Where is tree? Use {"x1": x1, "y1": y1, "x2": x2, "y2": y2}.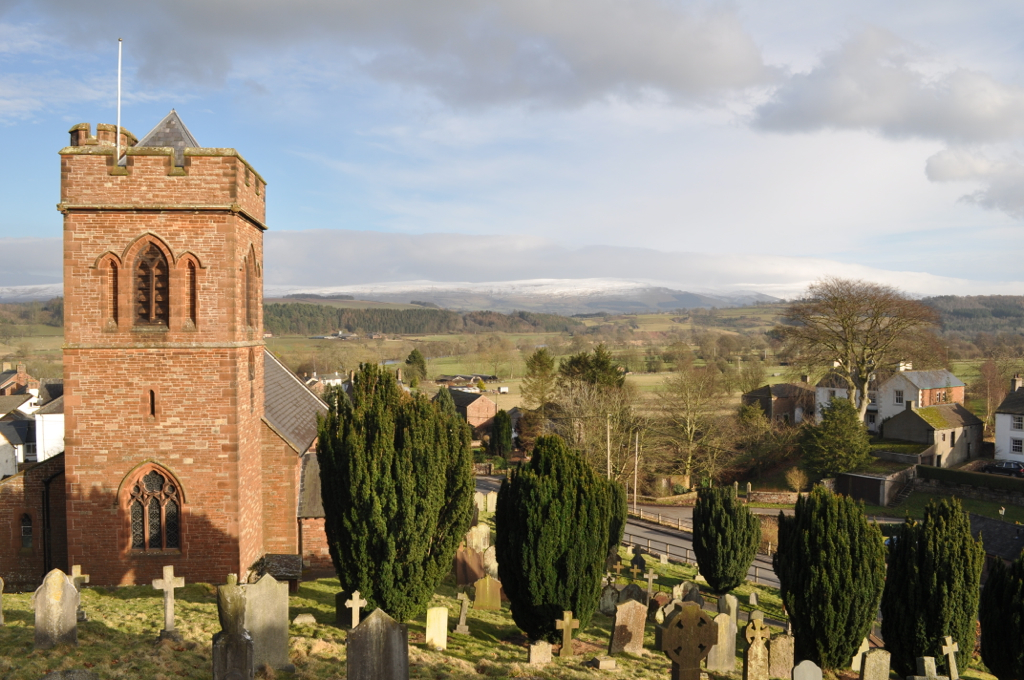
{"x1": 494, "y1": 434, "x2": 627, "y2": 646}.
